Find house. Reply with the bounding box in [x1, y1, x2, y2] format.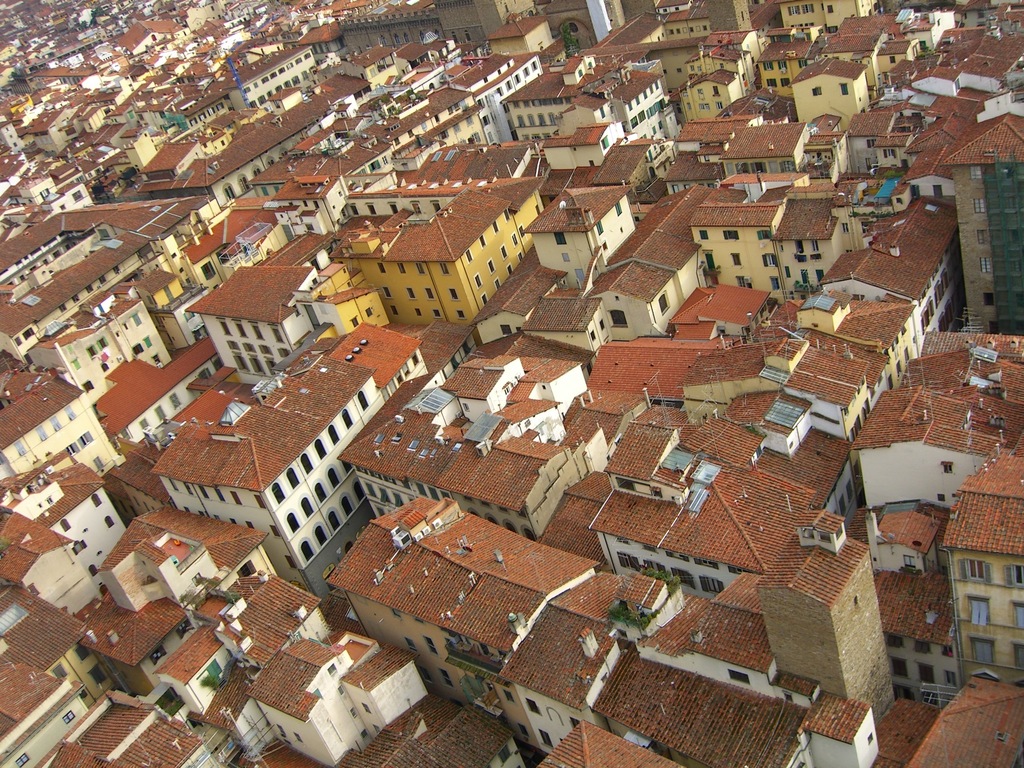
[3, 462, 117, 588].
